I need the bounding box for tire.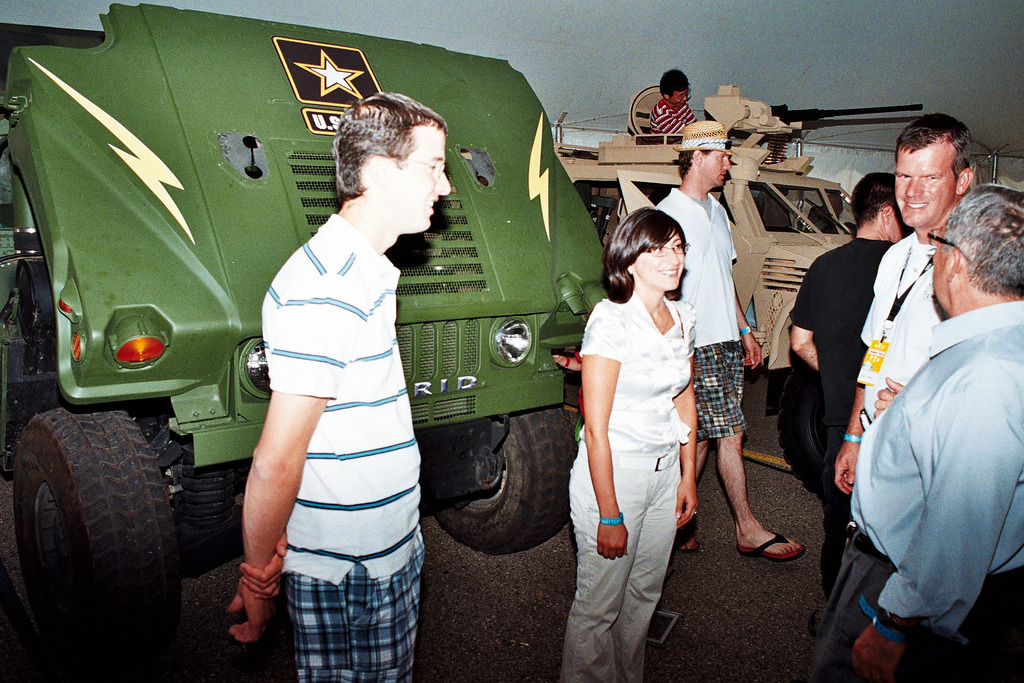
Here it is: region(6, 400, 192, 648).
